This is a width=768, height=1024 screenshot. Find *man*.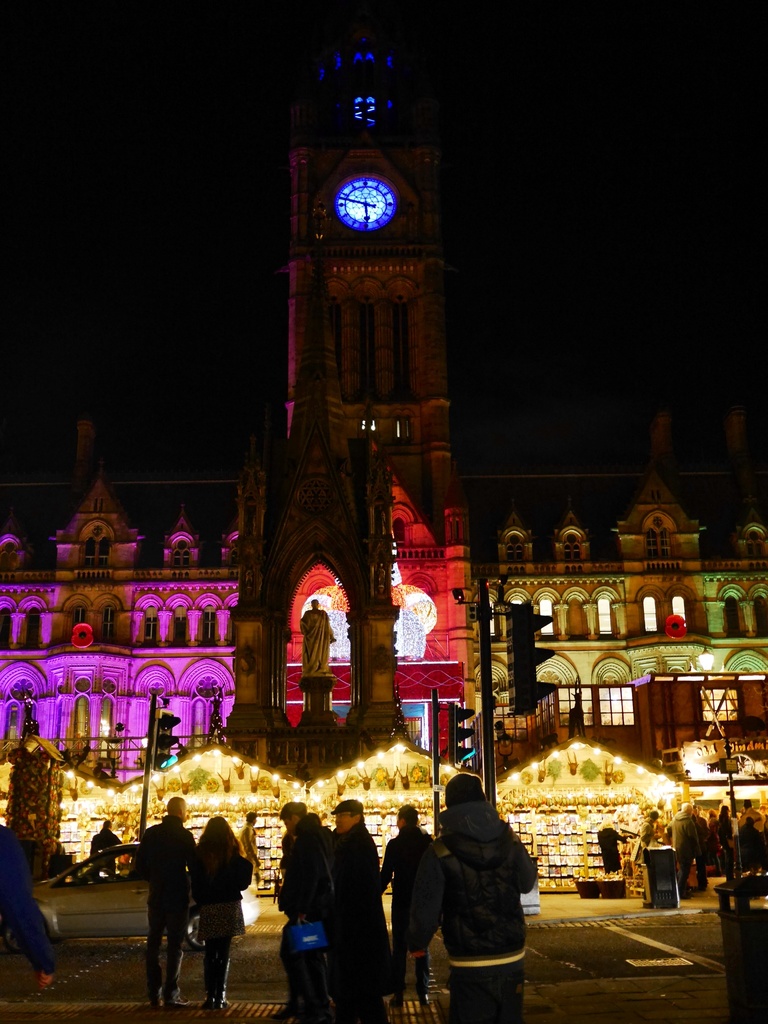
Bounding box: bbox=[668, 801, 699, 900].
